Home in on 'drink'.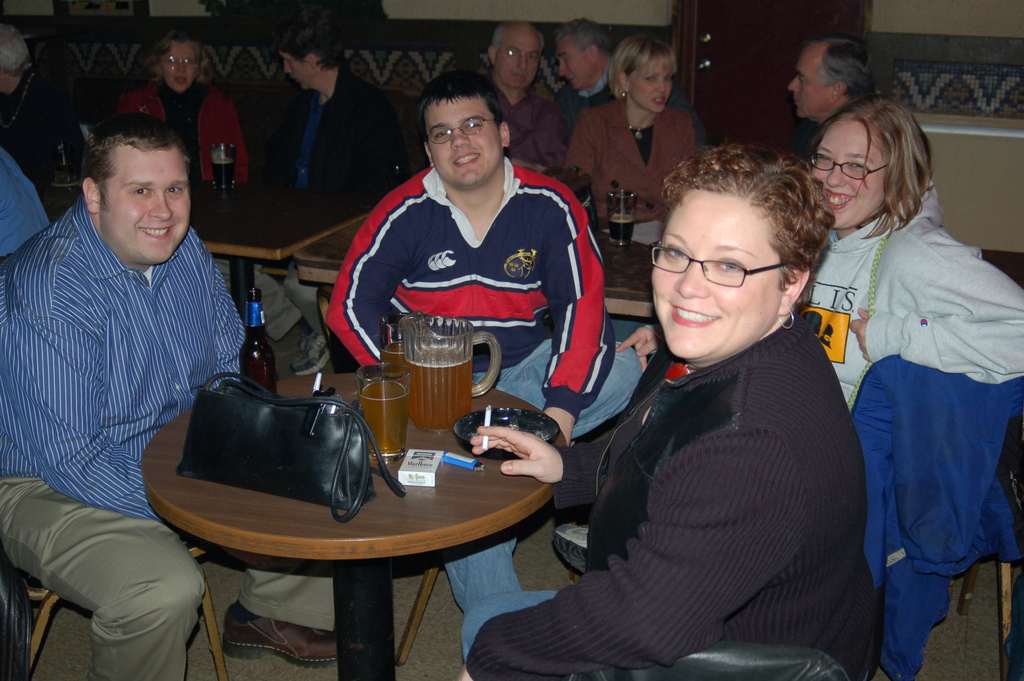
Homed in at <region>212, 157, 230, 186</region>.
